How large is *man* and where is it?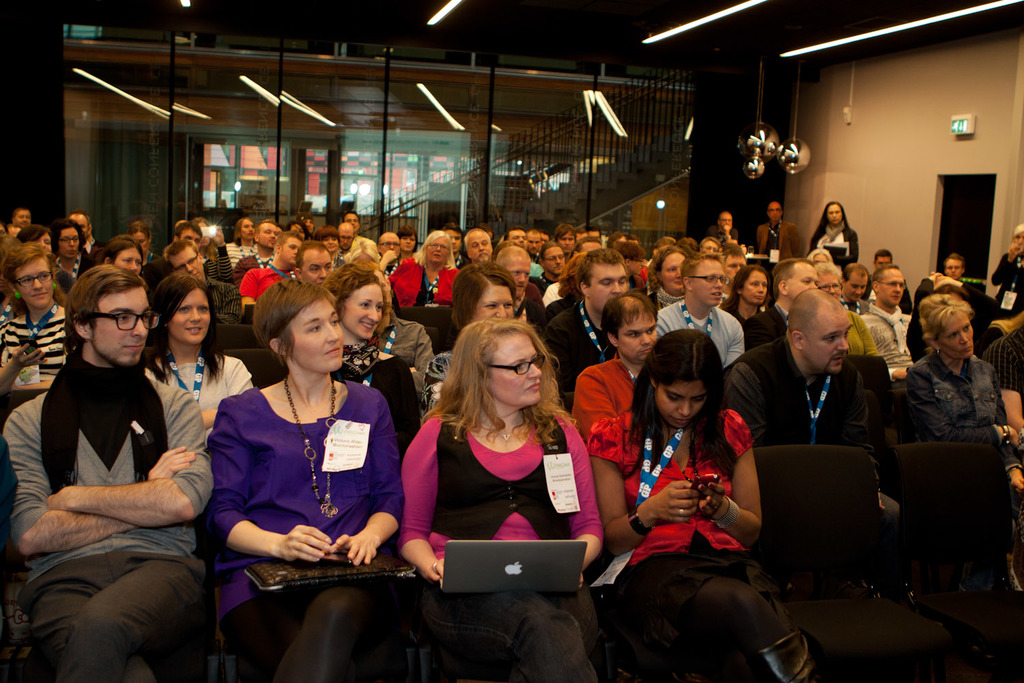
Bounding box: box=[171, 223, 236, 282].
